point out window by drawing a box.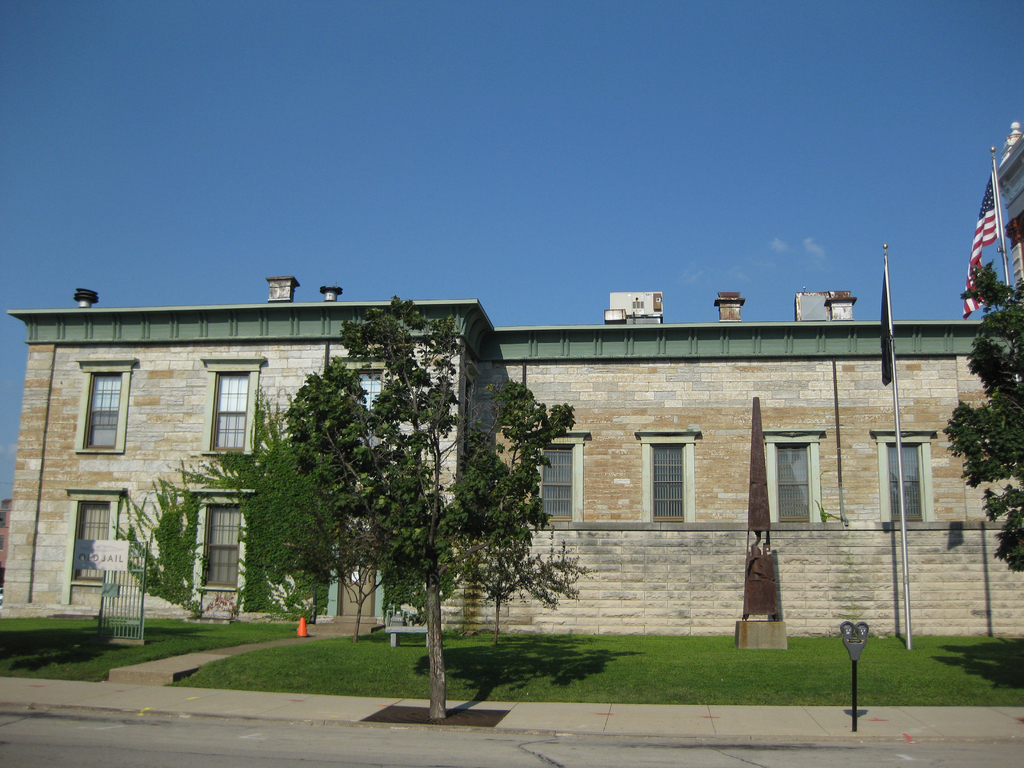
<bbox>83, 372, 123, 450</bbox>.
